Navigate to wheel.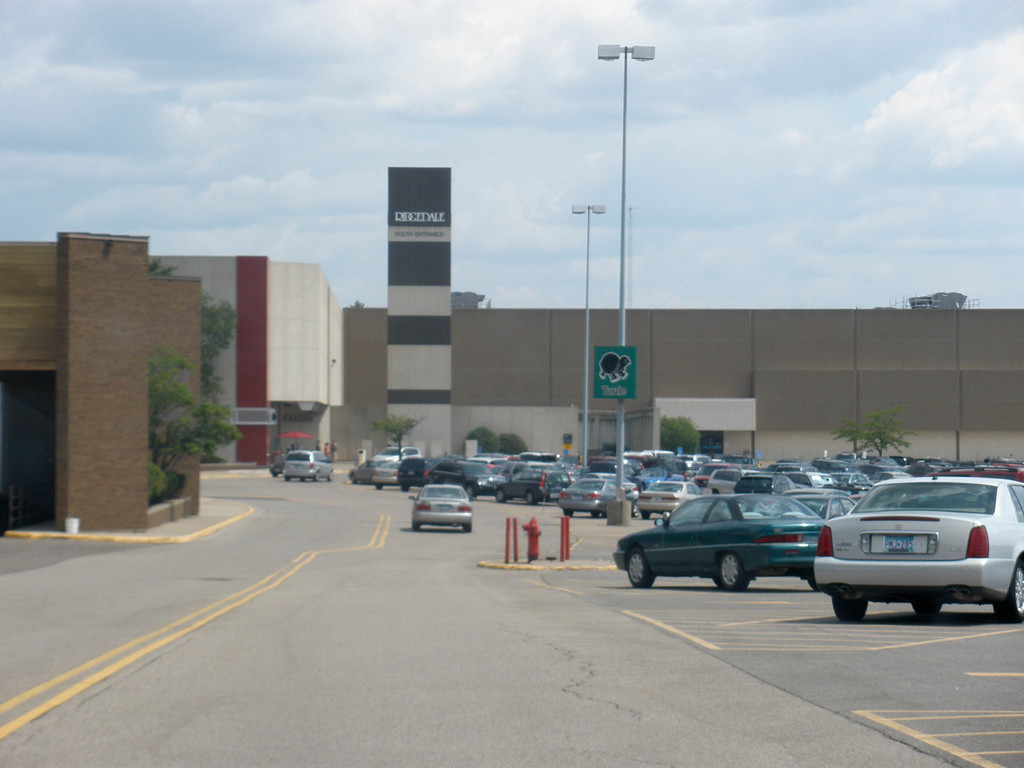
Navigation target: (x1=625, y1=550, x2=657, y2=589).
